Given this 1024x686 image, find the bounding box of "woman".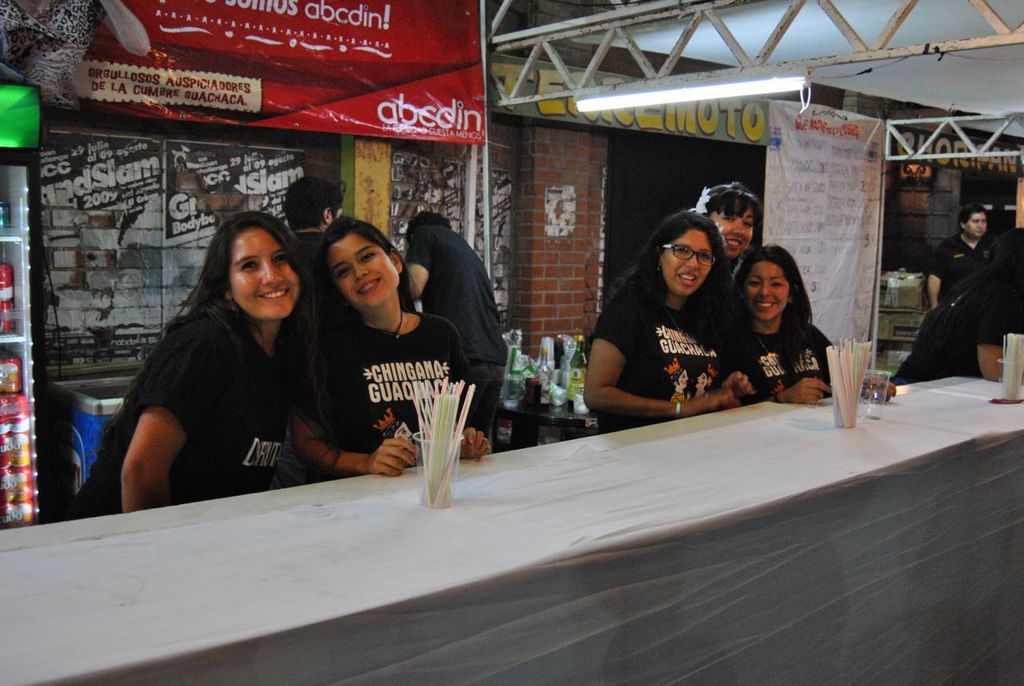
(left=296, top=219, right=490, bottom=476).
